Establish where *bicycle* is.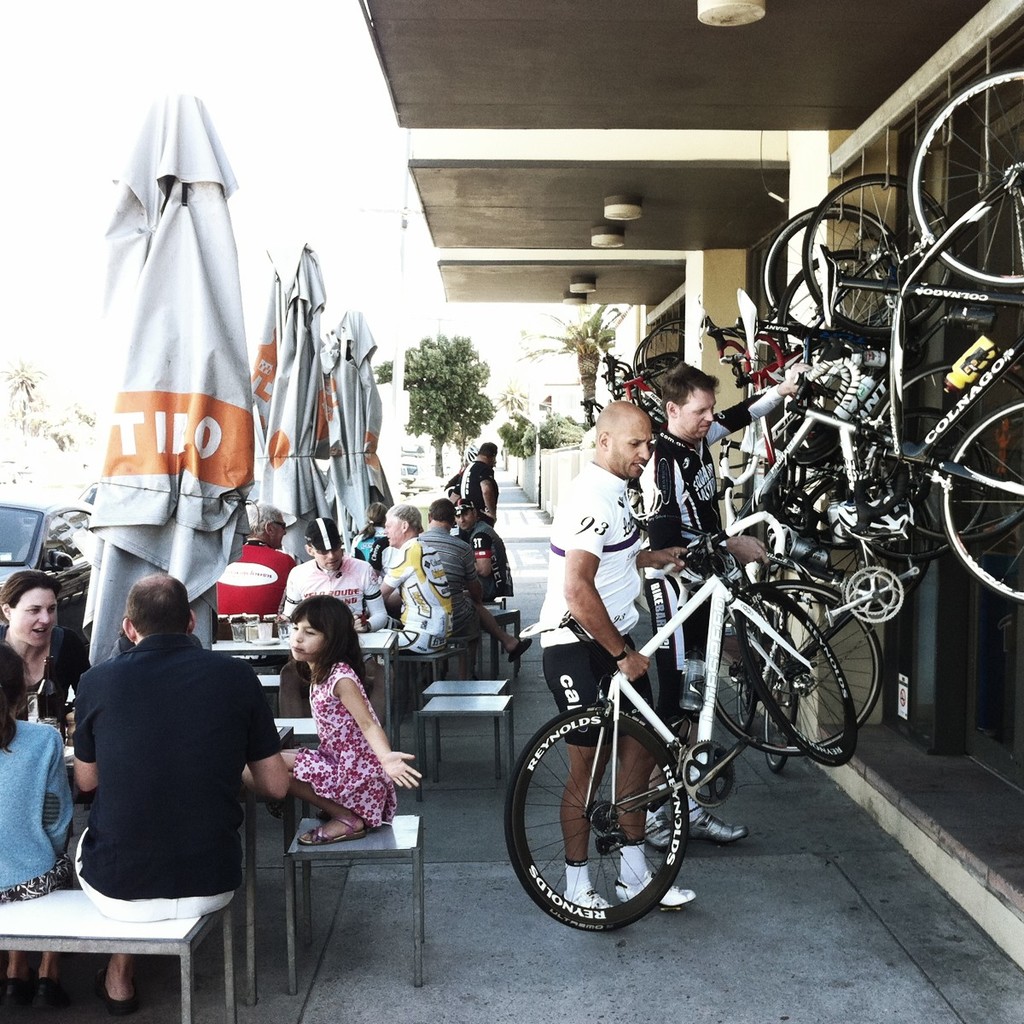
Established at left=520, top=501, right=902, bottom=922.
